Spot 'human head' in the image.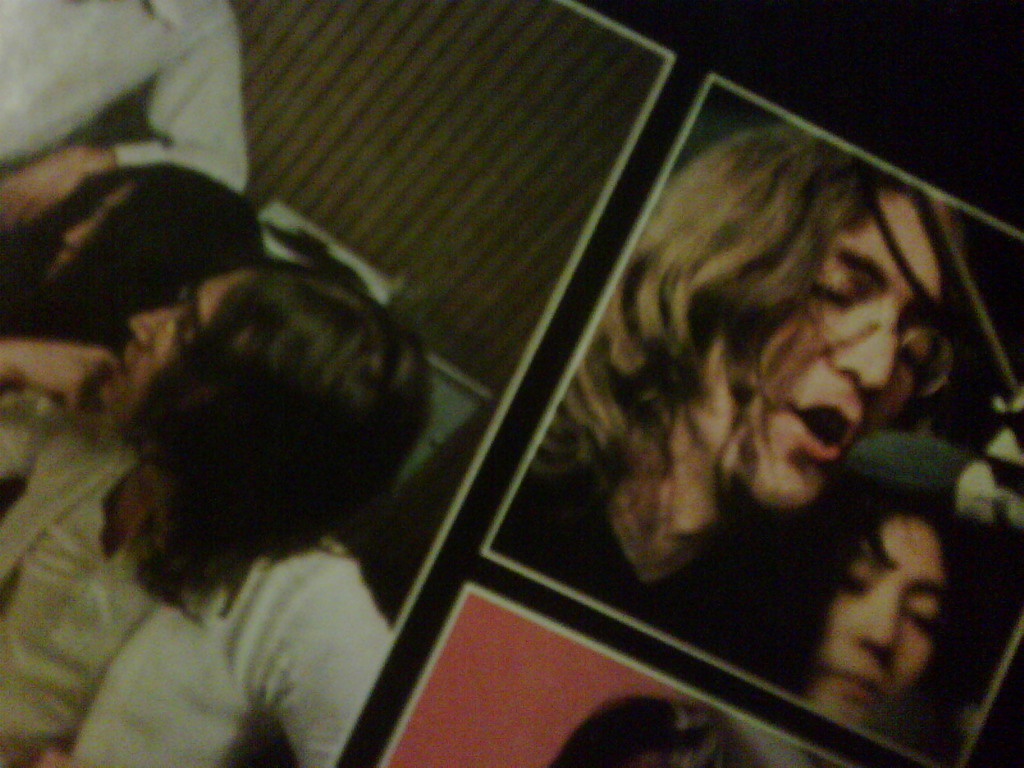
'human head' found at x1=15 y1=159 x2=271 y2=349.
